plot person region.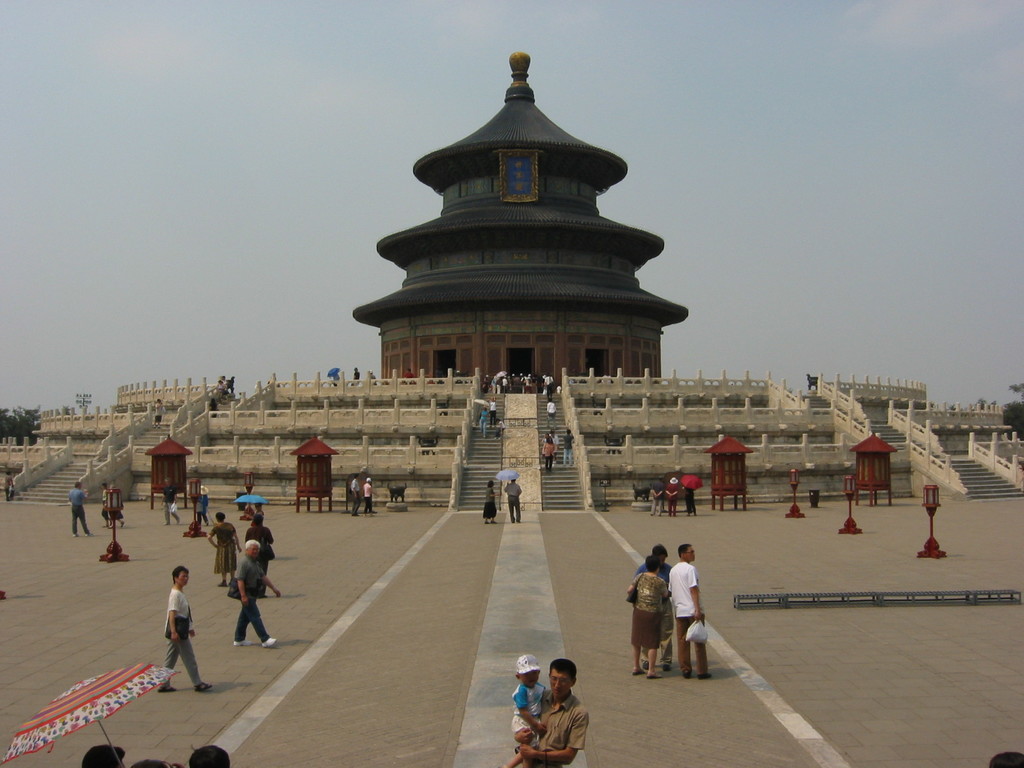
Plotted at [509, 651, 553, 753].
